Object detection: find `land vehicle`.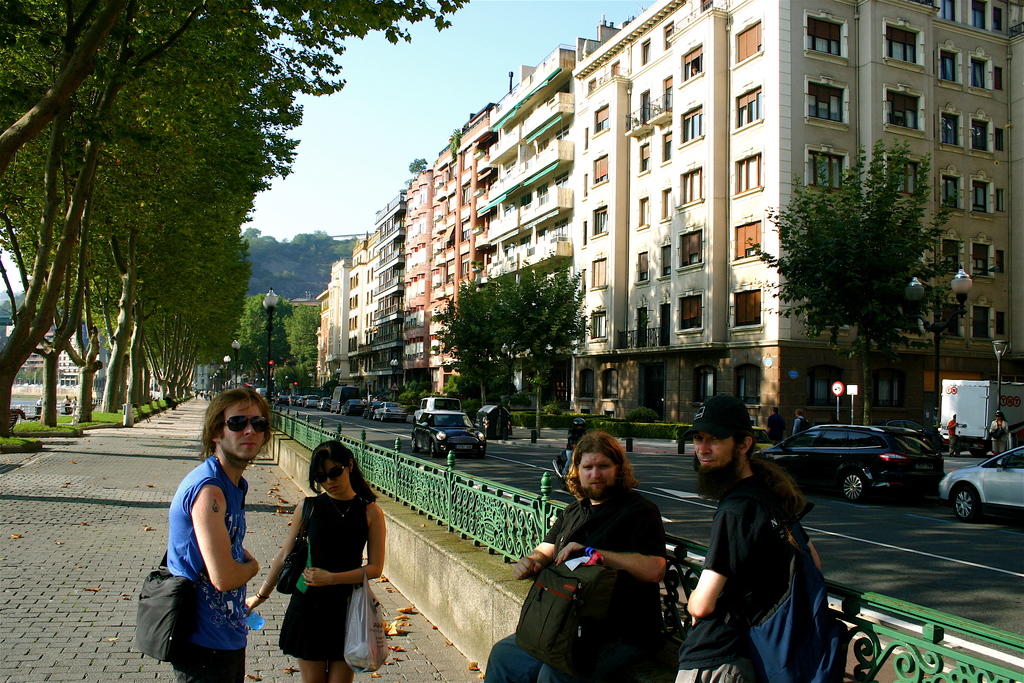
[752, 425, 945, 494].
